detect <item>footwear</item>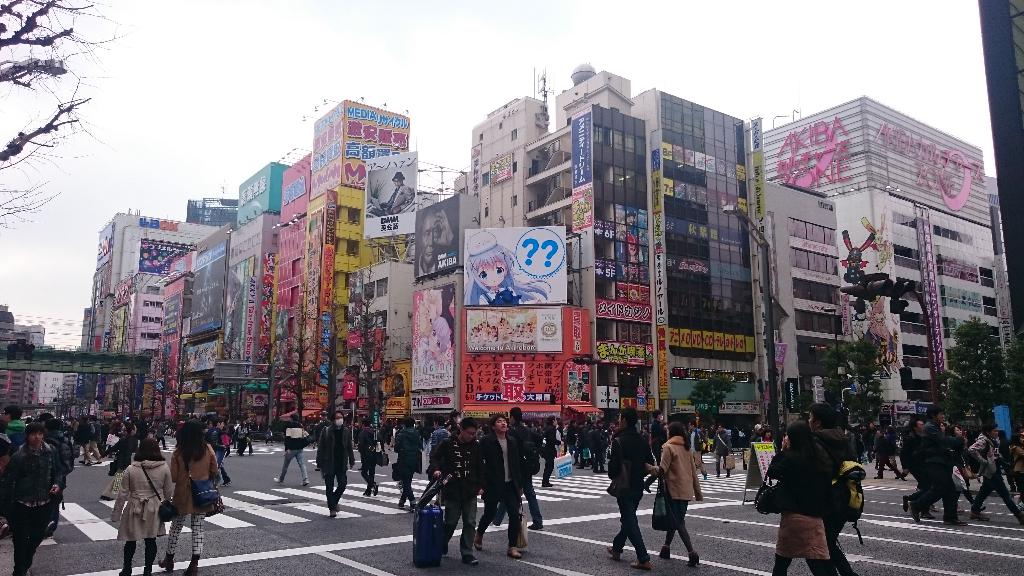
pyautogui.locateOnScreen(159, 555, 172, 573)
